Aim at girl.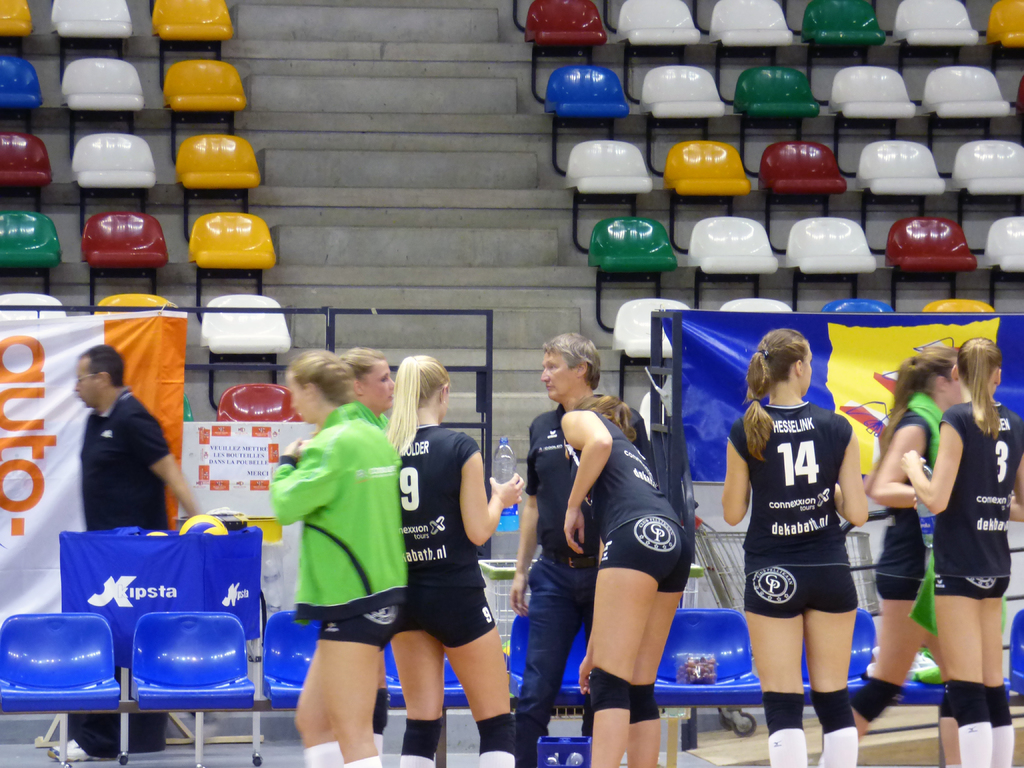
Aimed at left=719, top=326, right=868, bottom=767.
